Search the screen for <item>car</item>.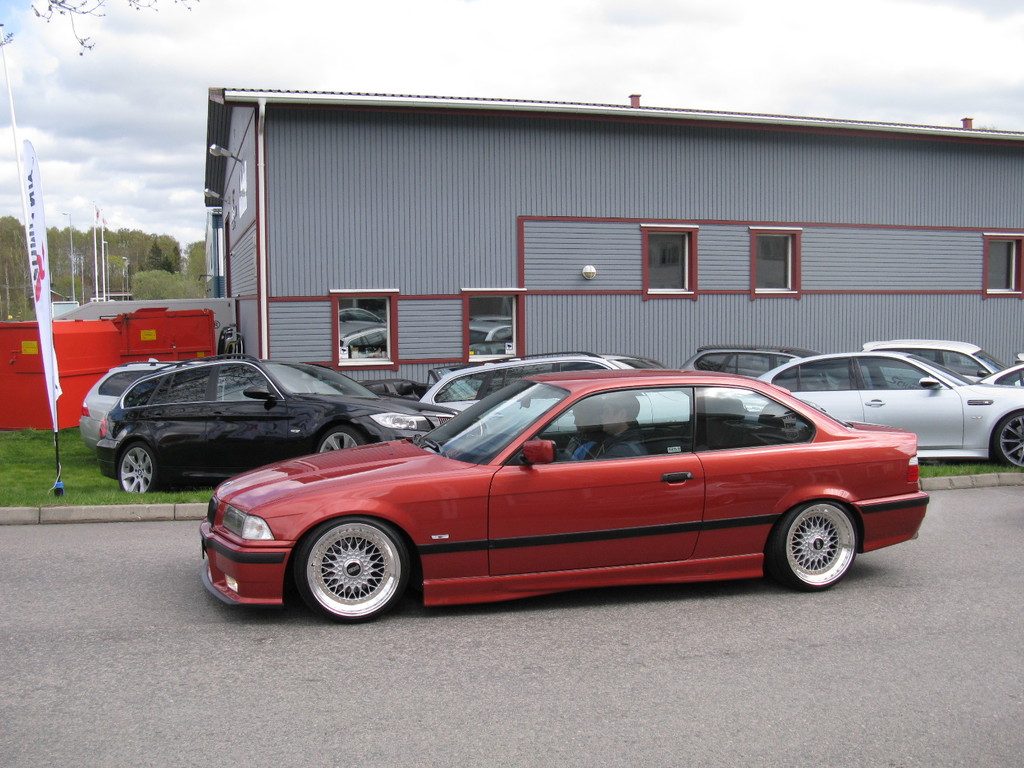
Found at (687,349,824,381).
